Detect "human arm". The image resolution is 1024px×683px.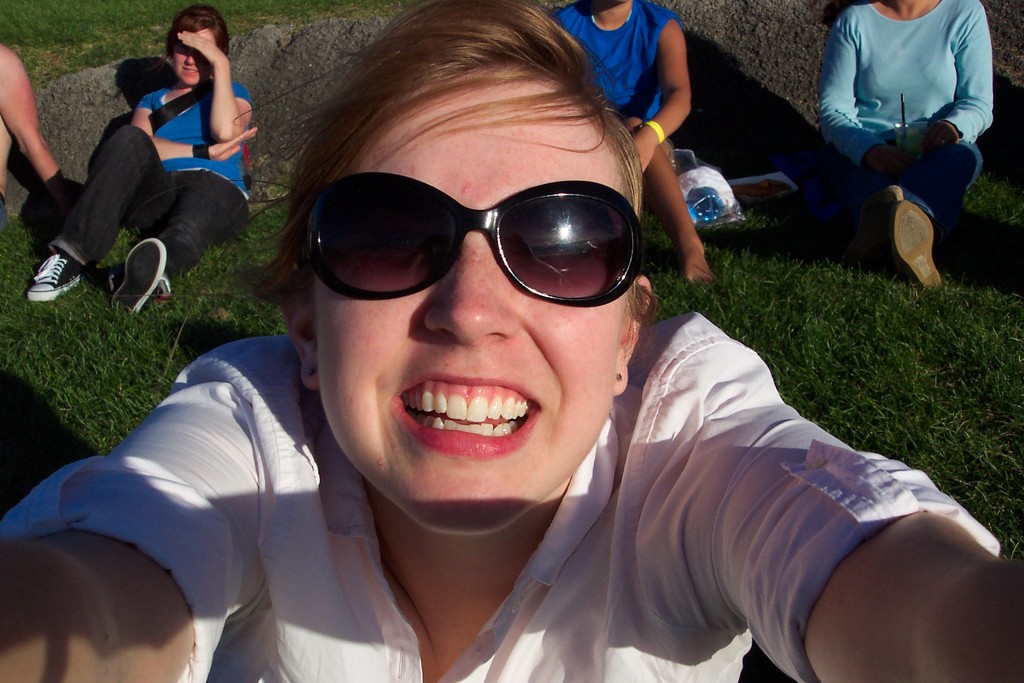
bbox=(822, 31, 893, 177).
